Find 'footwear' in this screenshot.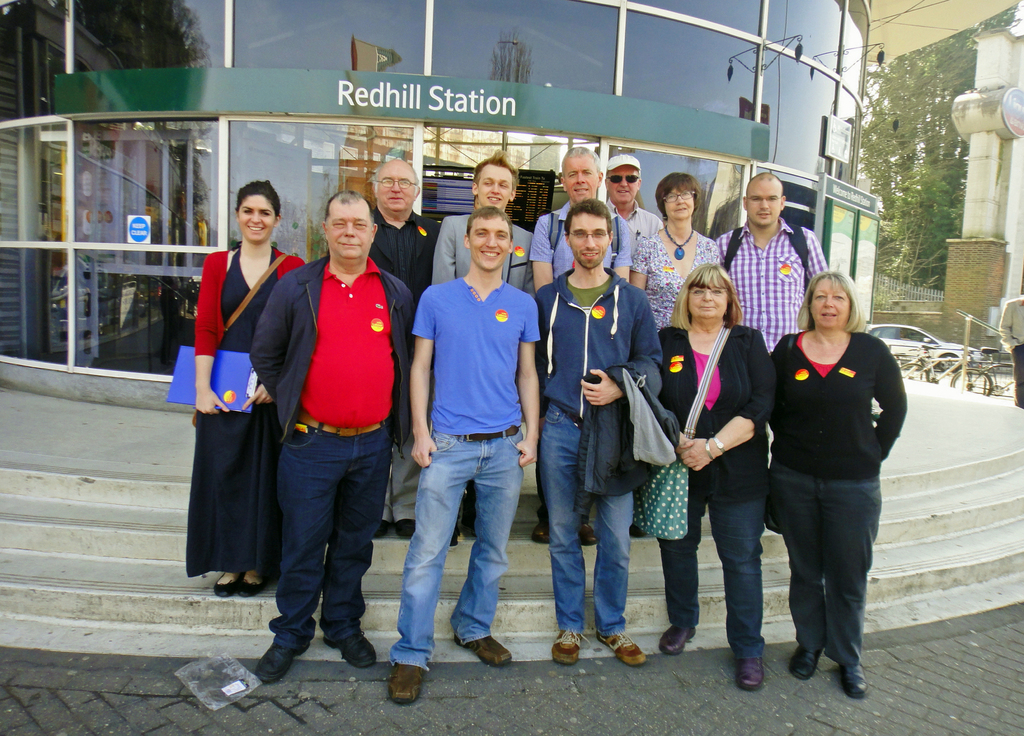
The bounding box for 'footwear' is <box>241,573,262,598</box>.
